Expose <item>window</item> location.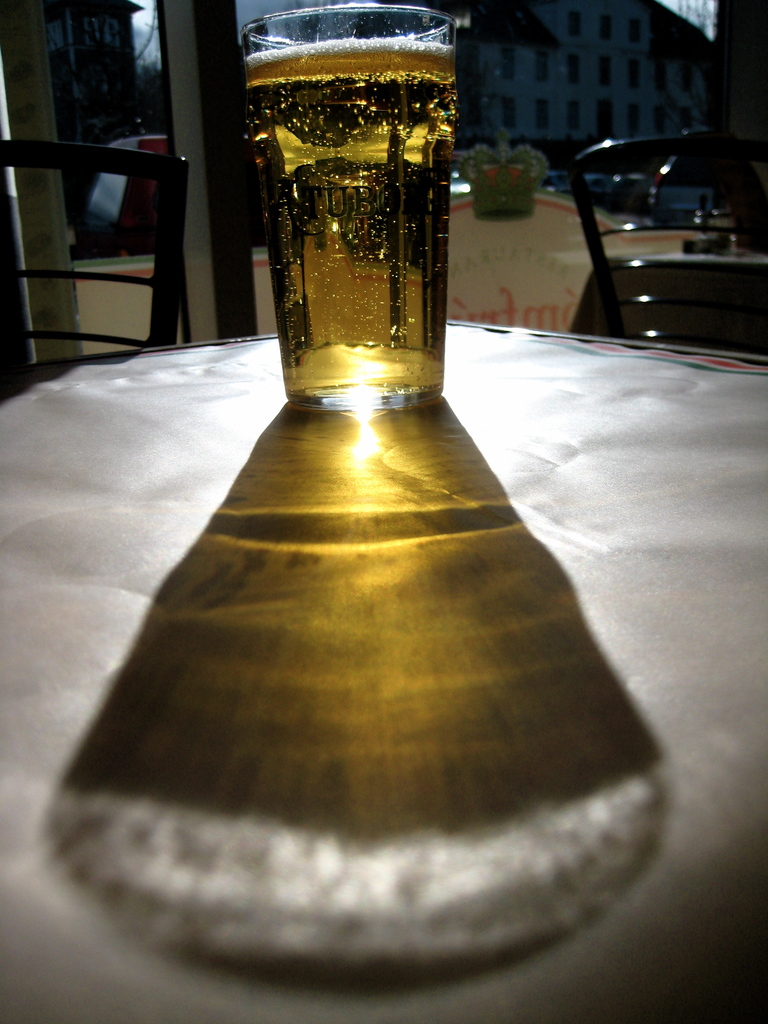
Exposed at select_region(618, 58, 636, 84).
